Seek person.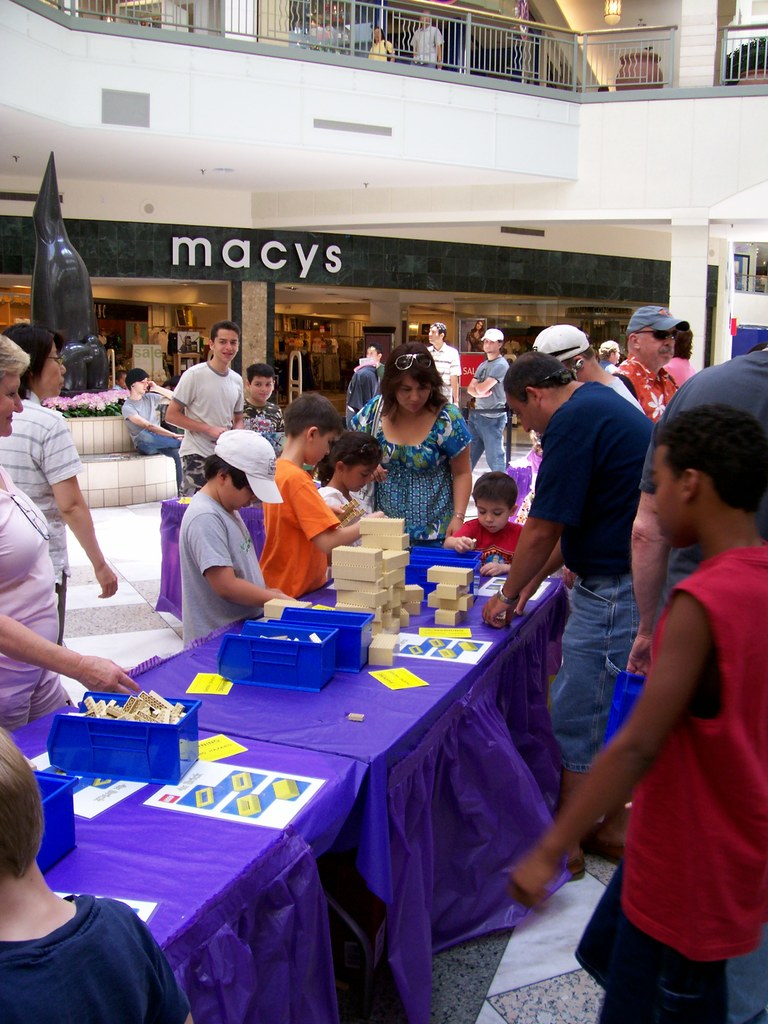
pyautogui.locateOnScreen(255, 357, 291, 436).
